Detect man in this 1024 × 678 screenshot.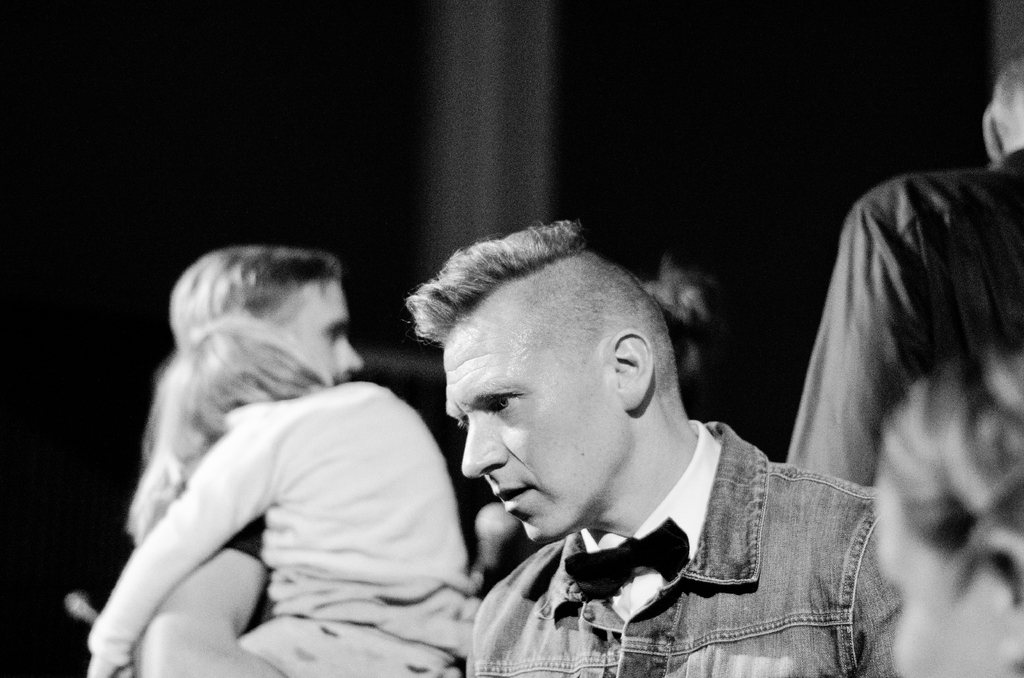
Detection: 127, 242, 362, 677.
